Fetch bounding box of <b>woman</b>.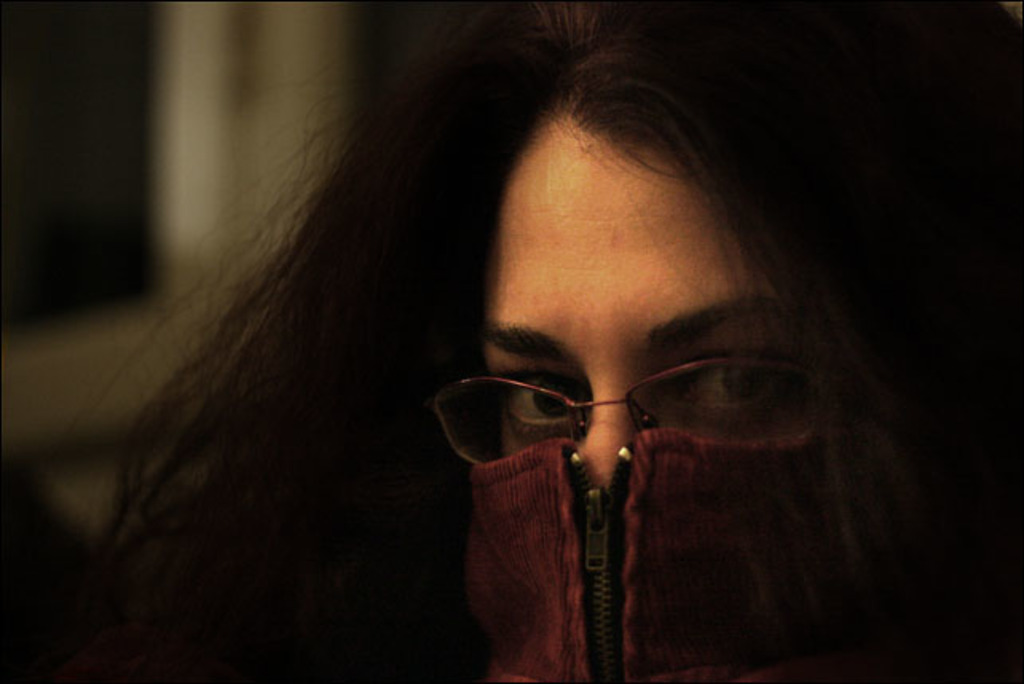
Bbox: {"x1": 129, "y1": 11, "x2": 970, "y2": 662}.
